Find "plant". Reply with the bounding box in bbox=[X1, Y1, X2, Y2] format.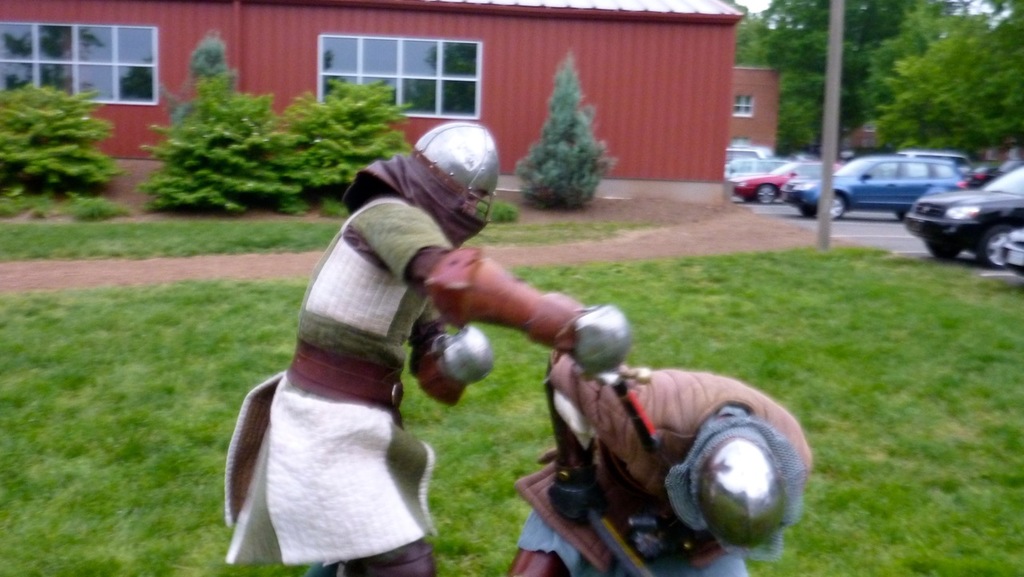
bbox=[308, 81, 426, 198].
